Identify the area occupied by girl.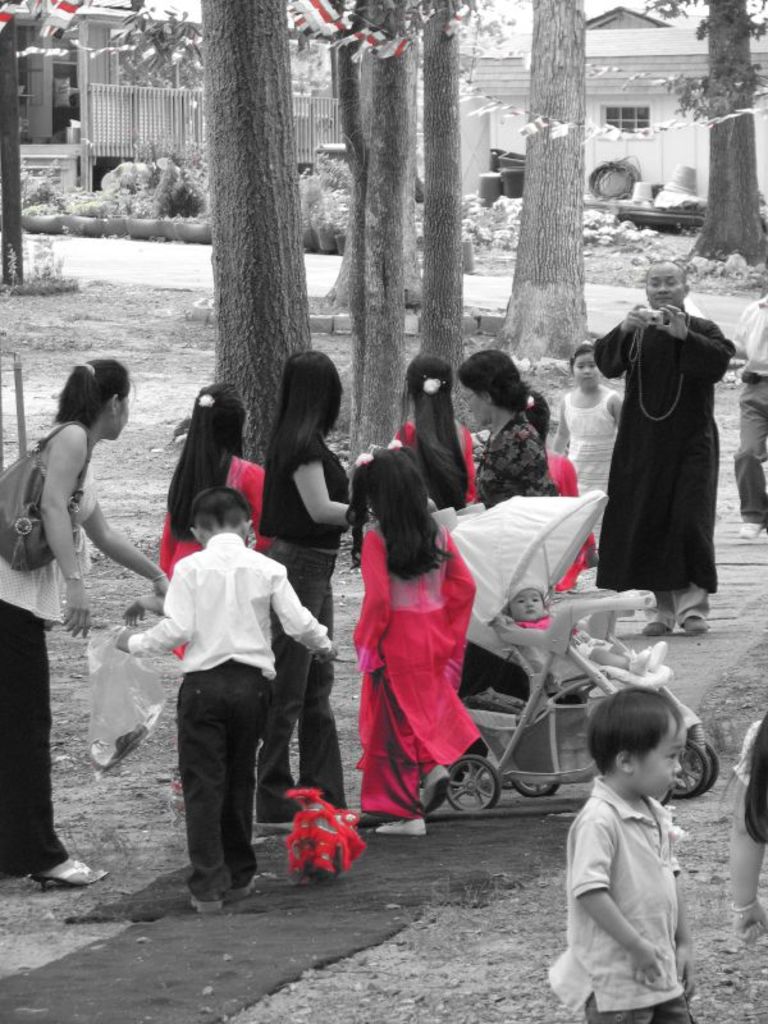
Area: rect(155, 388, 264, 657).
